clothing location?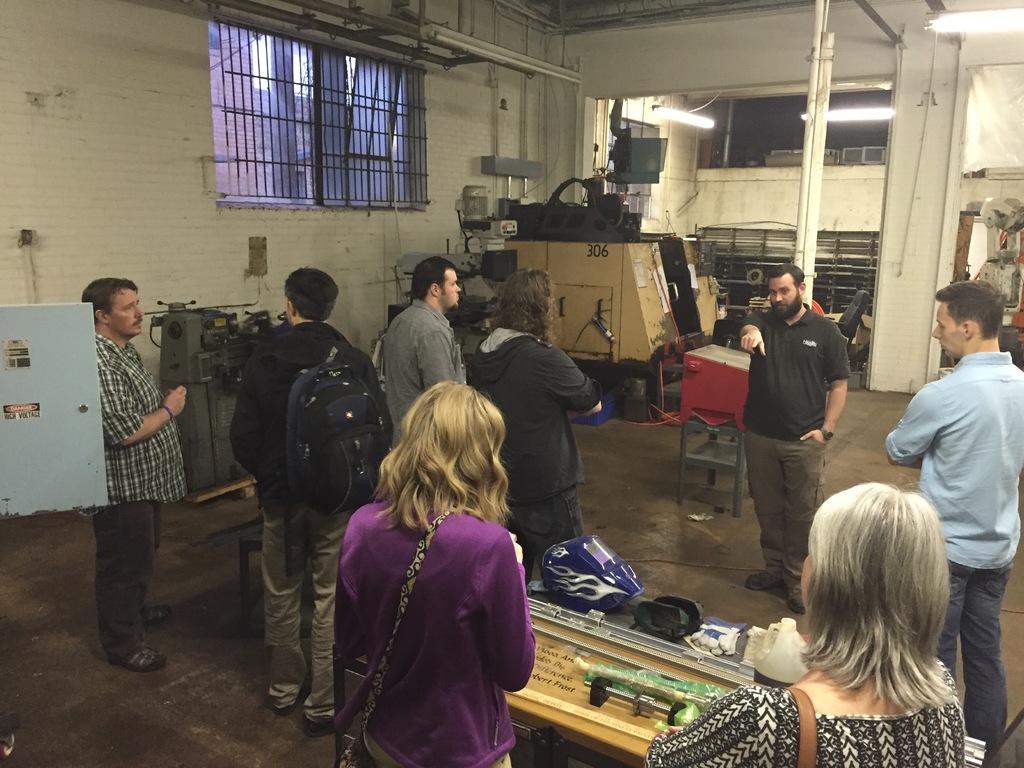
(888,355,1023,740)
